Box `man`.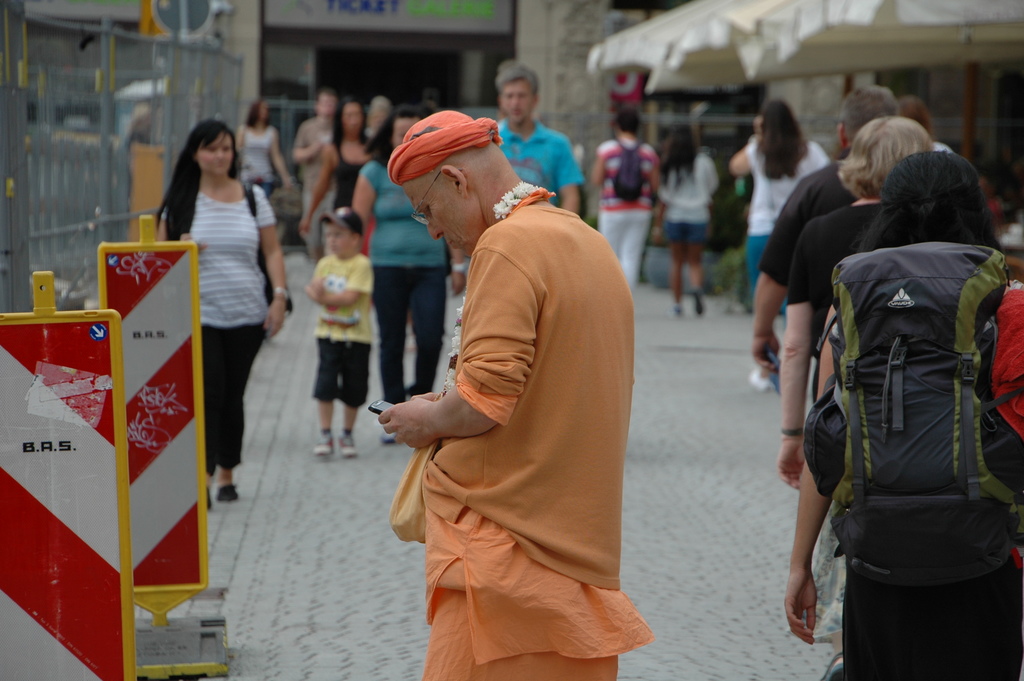
box(602, 112, 659, 299).
